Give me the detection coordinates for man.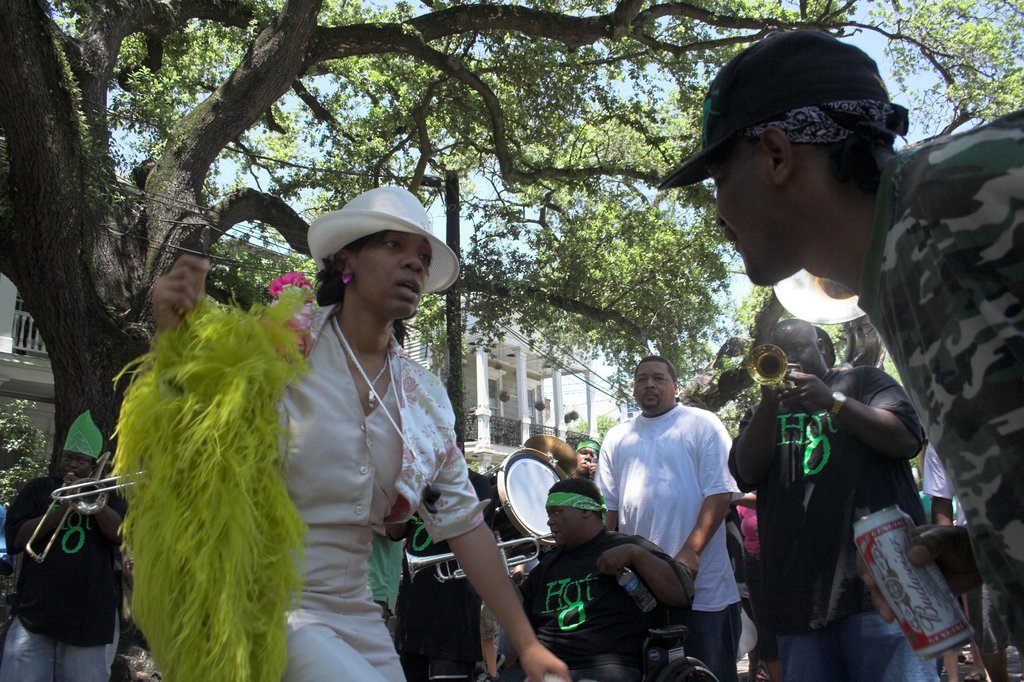
bbox=[590, 351, 751, 681].
